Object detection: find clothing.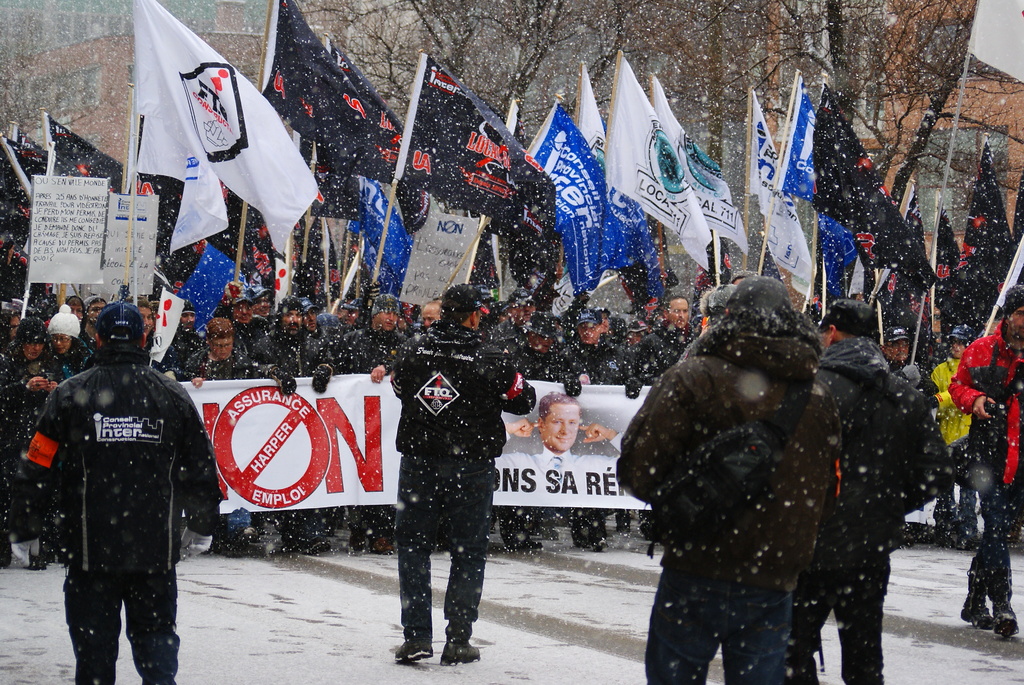
Rect(465, 317, 531, 353).
